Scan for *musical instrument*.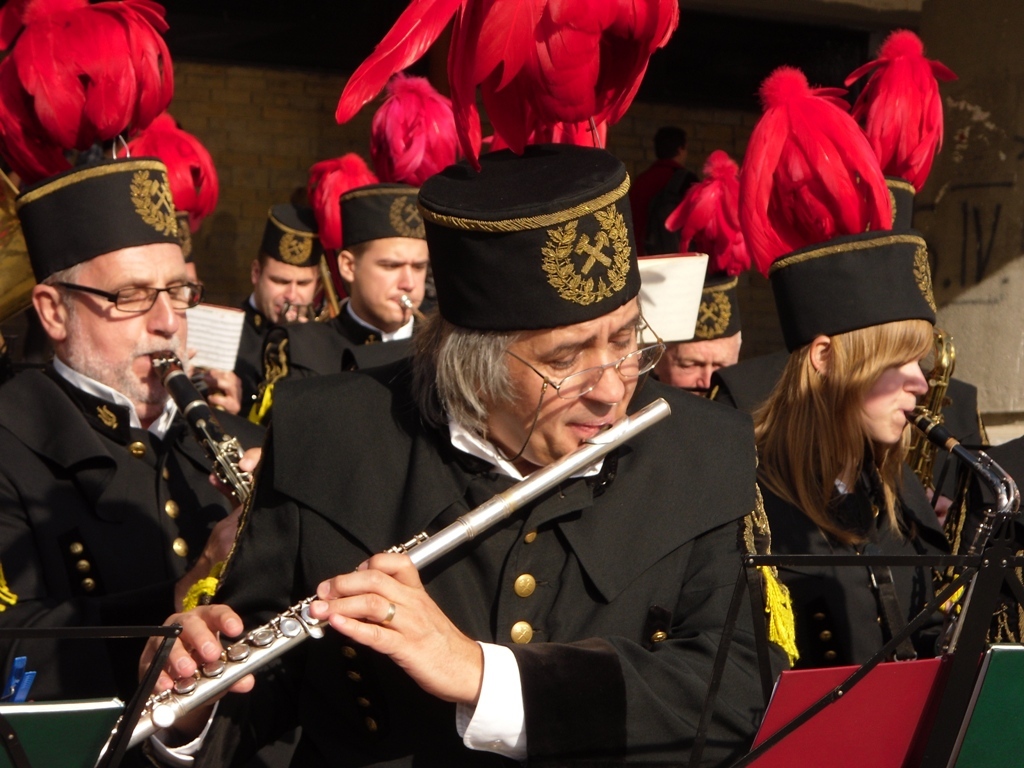
Scan result: [left=142, top=342, right=255, bottom=505].
